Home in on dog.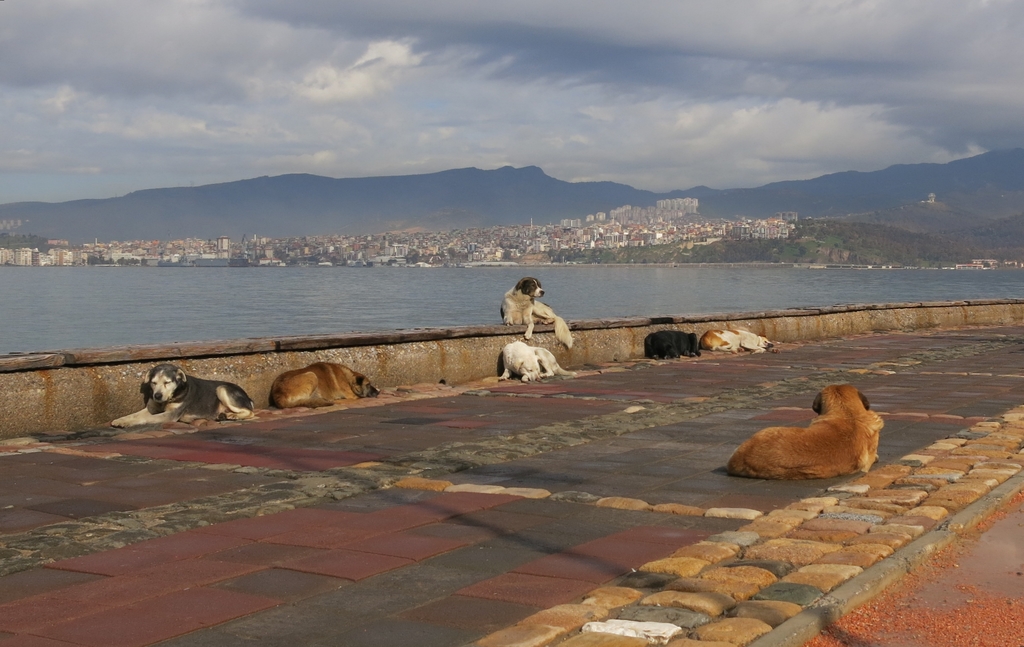
Homed in at {"left": 709, "top": 327, "right": 773, "bottom": 351}.
